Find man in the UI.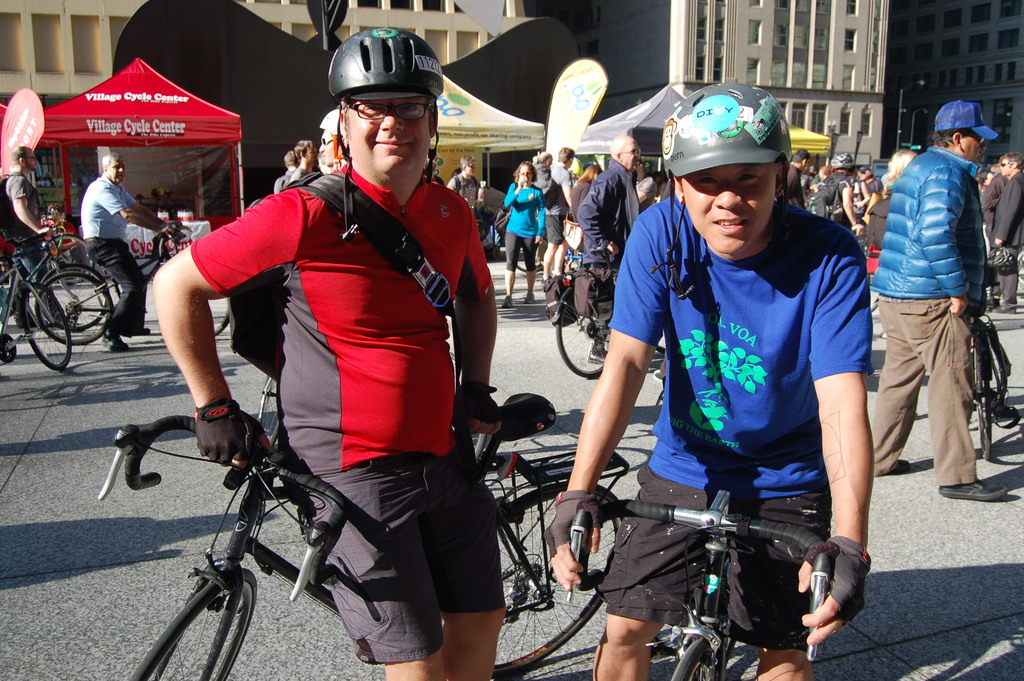
UI element at (left=993, top=154, right=1023, bottom=267).
